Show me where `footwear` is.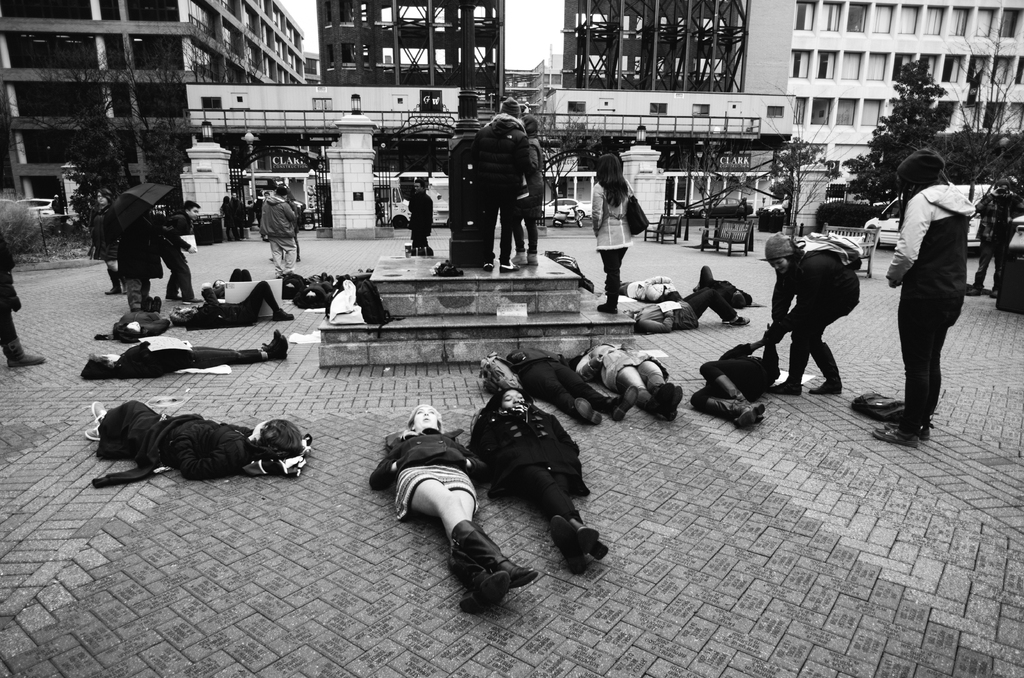
`footwear` is at bbox=[483, 260, 493, 273].
